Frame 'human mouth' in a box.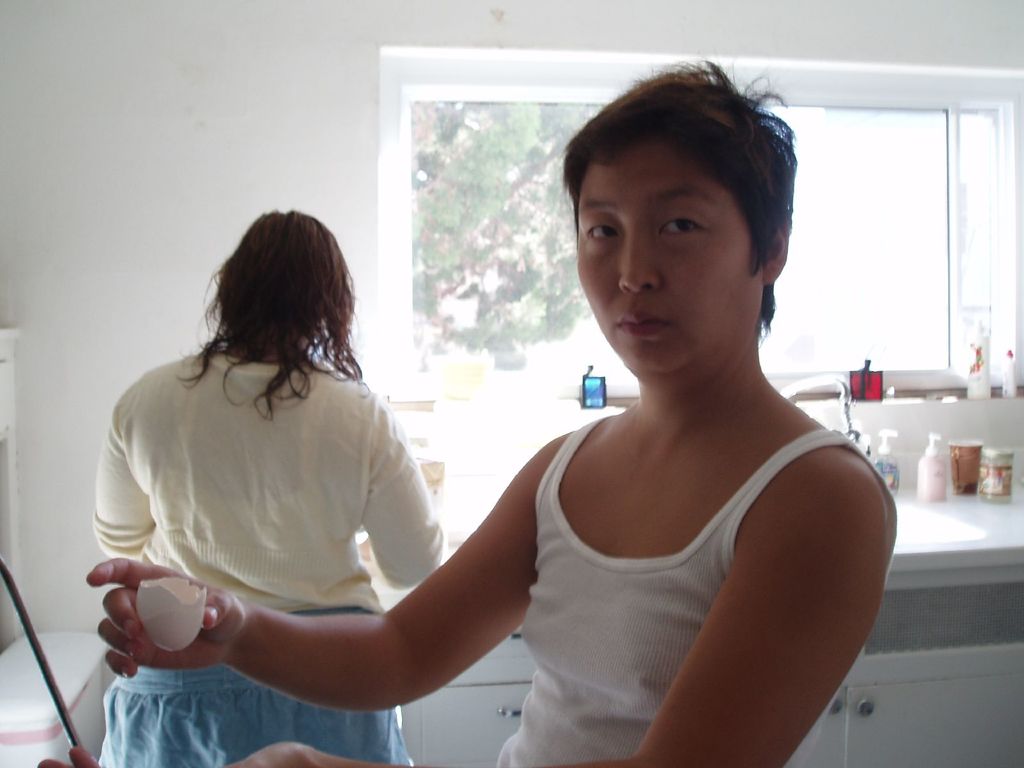
[611,305,673,338].
